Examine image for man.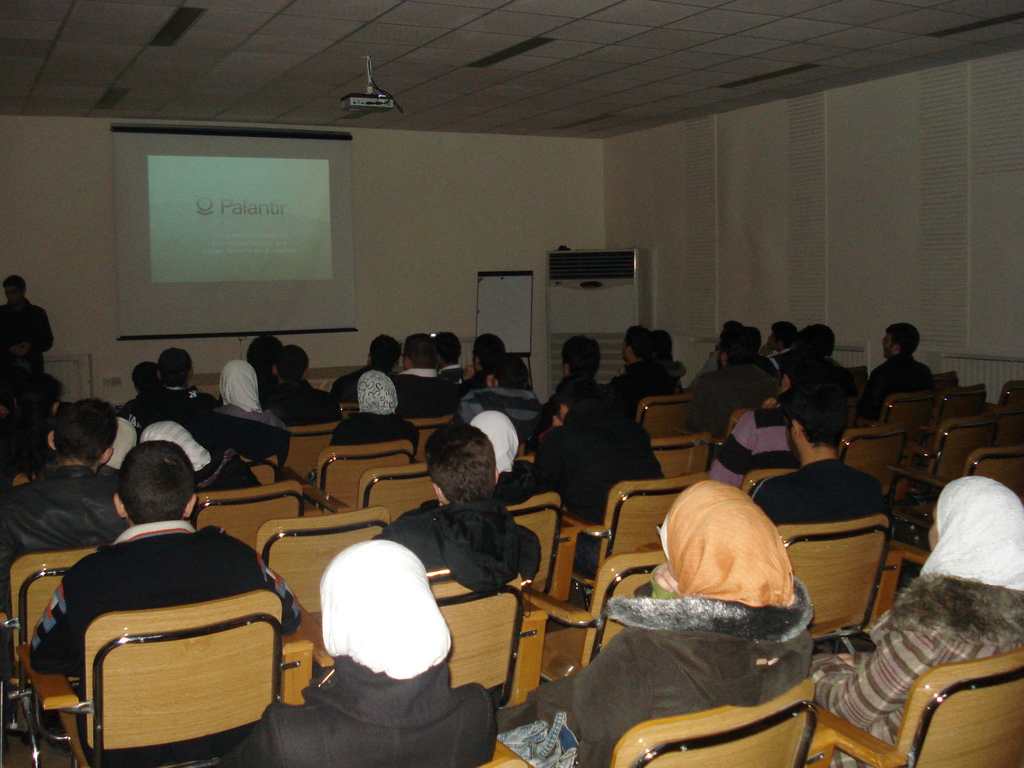
Examination result: <box>525,333,607,429</box>.
